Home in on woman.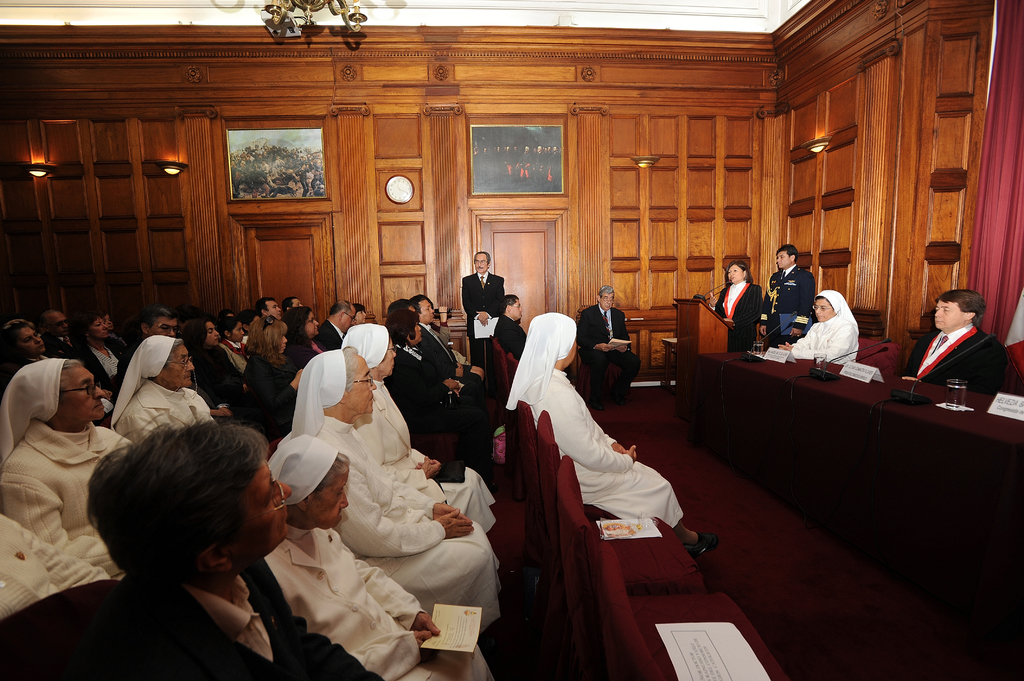
Homed in at locate(239, 316, 309, 422).
